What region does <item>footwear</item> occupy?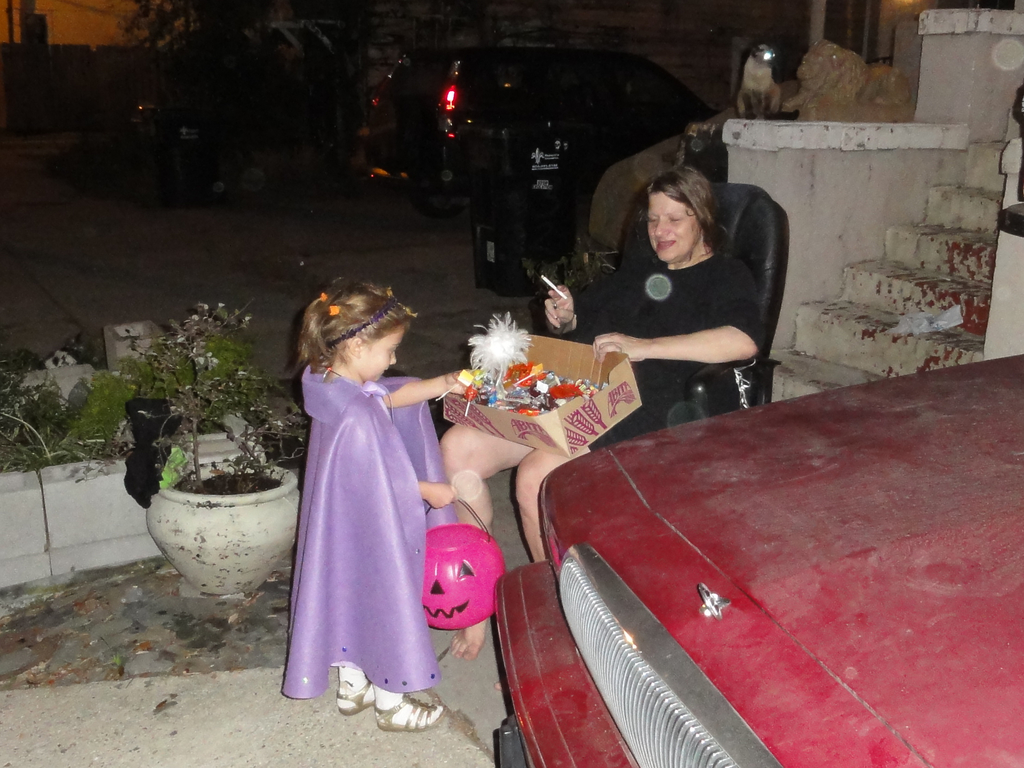
crop(330, 674, 440, 744).
